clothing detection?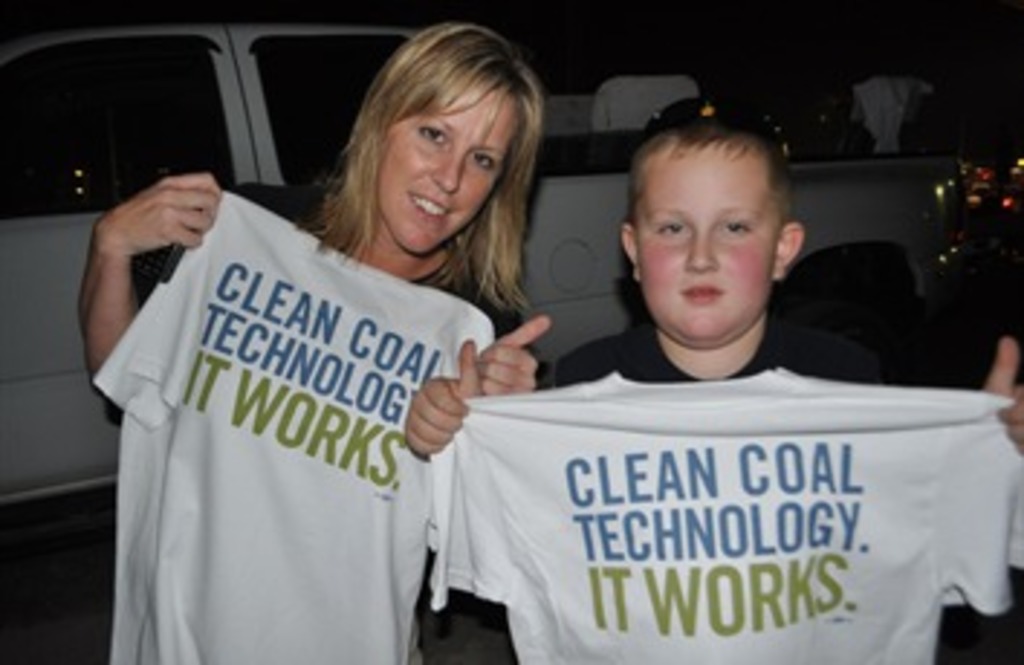
detection(425, 364, 1021, 662)
